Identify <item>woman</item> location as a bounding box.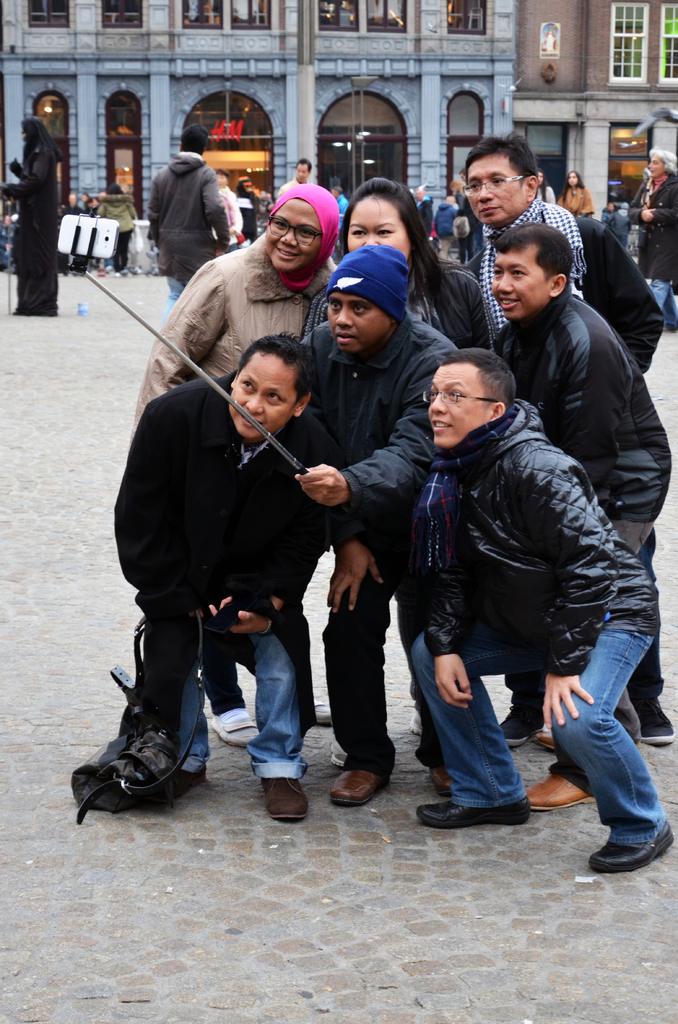
[left=552, top=168, right=590, bottom=218].
